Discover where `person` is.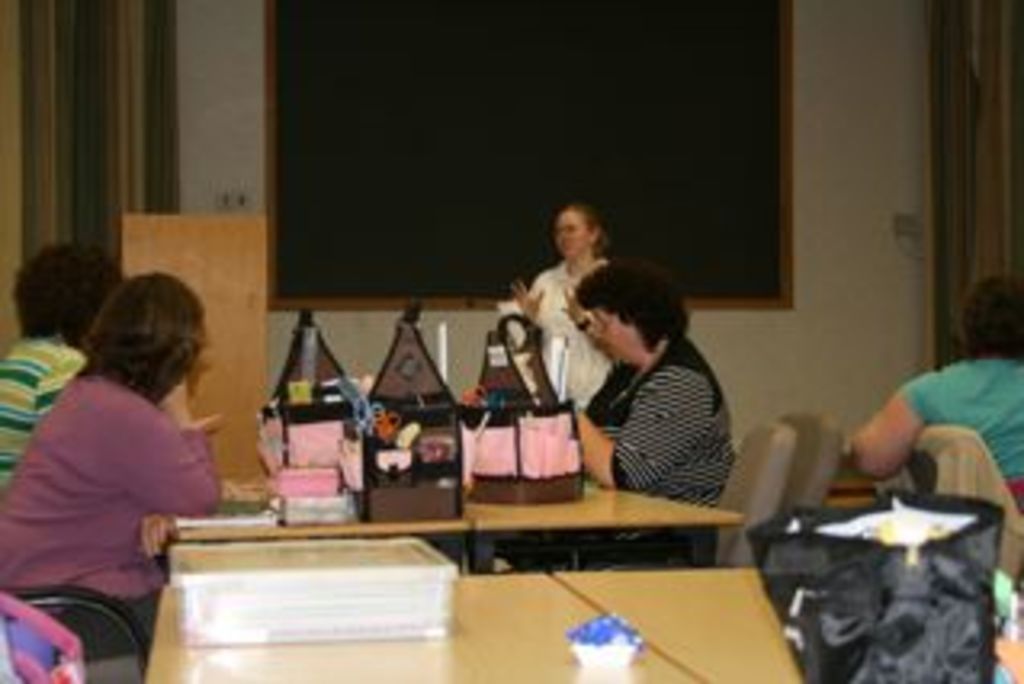
Discovered at (0, 241, 119, 488).
